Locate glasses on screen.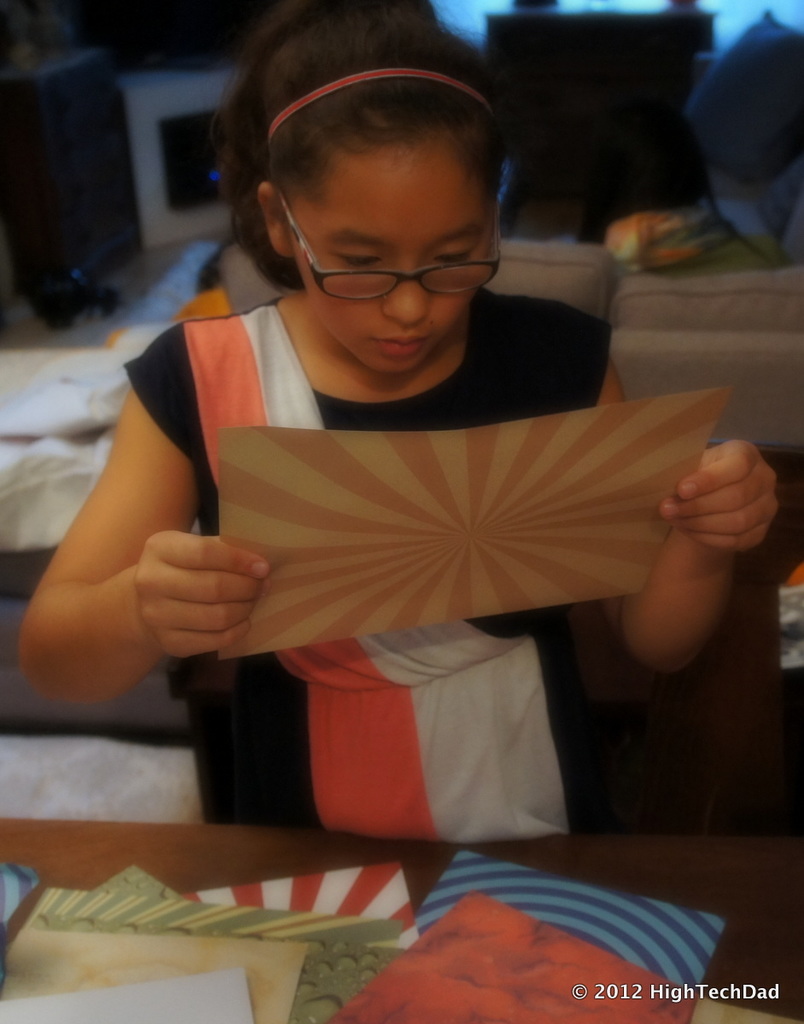
On screen at bbox=(271, 212, 510, 290).
